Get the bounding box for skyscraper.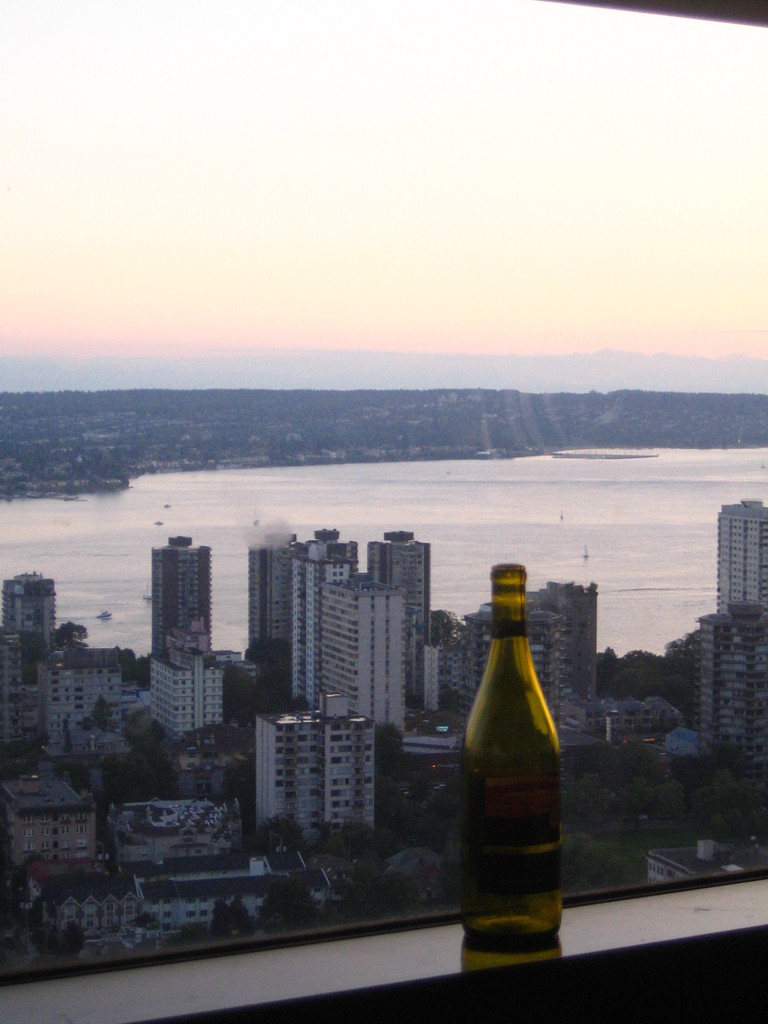
[x1=40, y1=650, x2=140, y2=745].
